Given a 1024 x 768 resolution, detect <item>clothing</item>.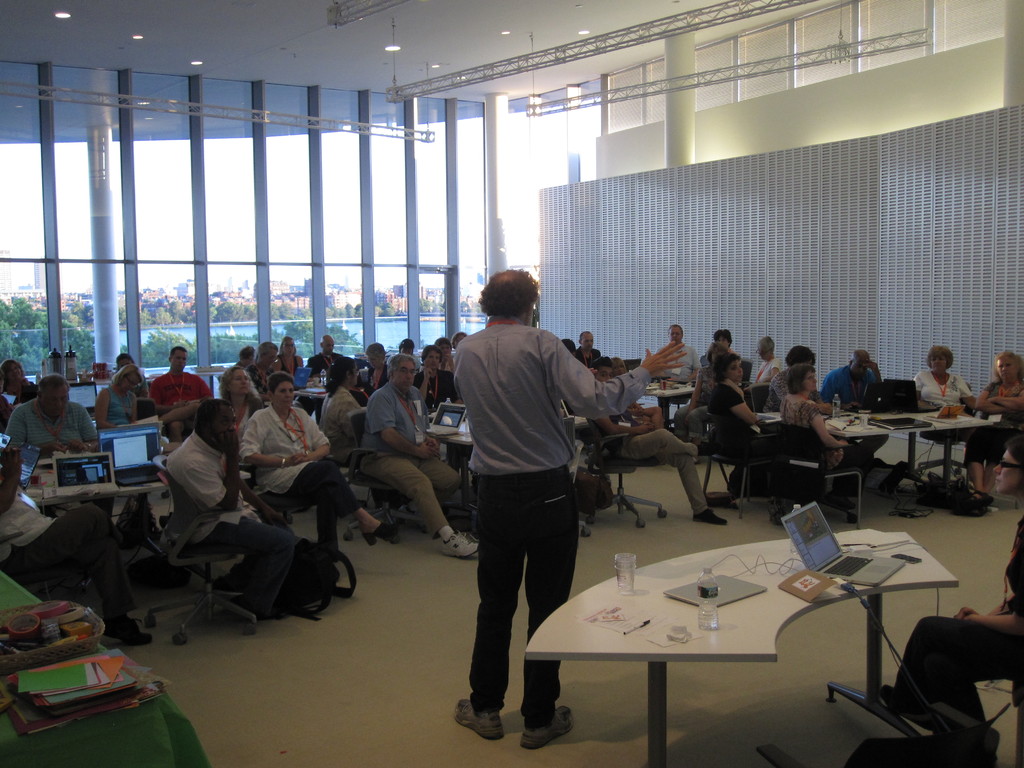
(963, 373, 1023, 461).
